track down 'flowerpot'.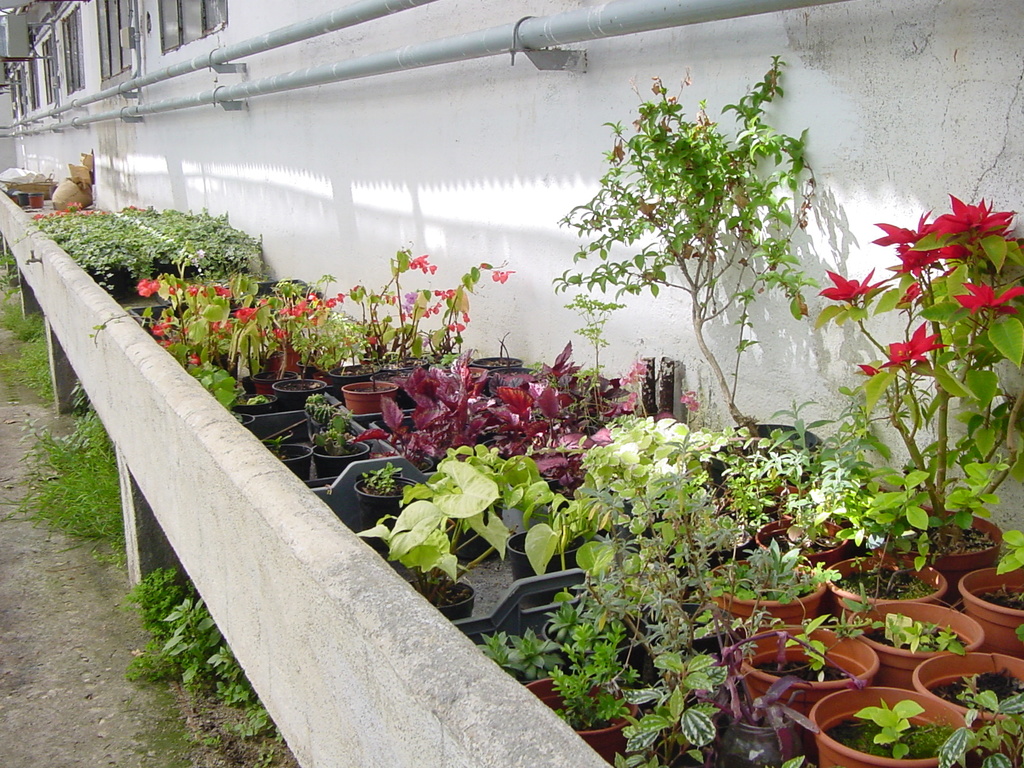
Tracked to <box>825,554,952,627</box>.
